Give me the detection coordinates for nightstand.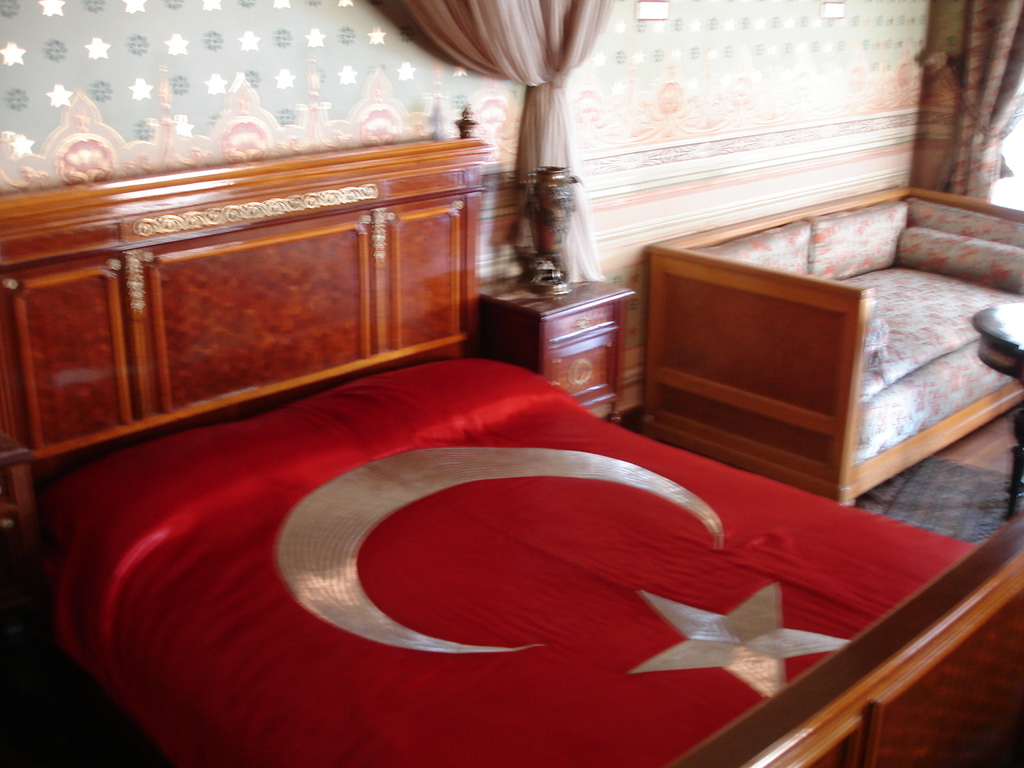
rect(521, 166, 582, 290).
